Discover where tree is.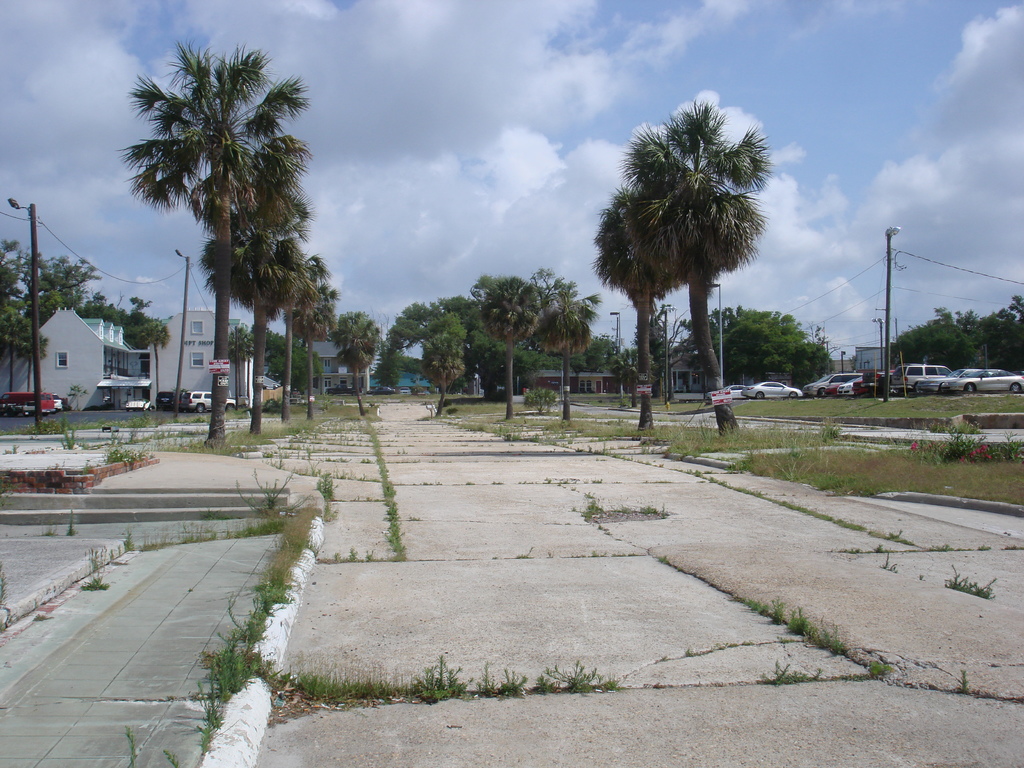
Discovered at Rect(419, 291, 476, 430).
